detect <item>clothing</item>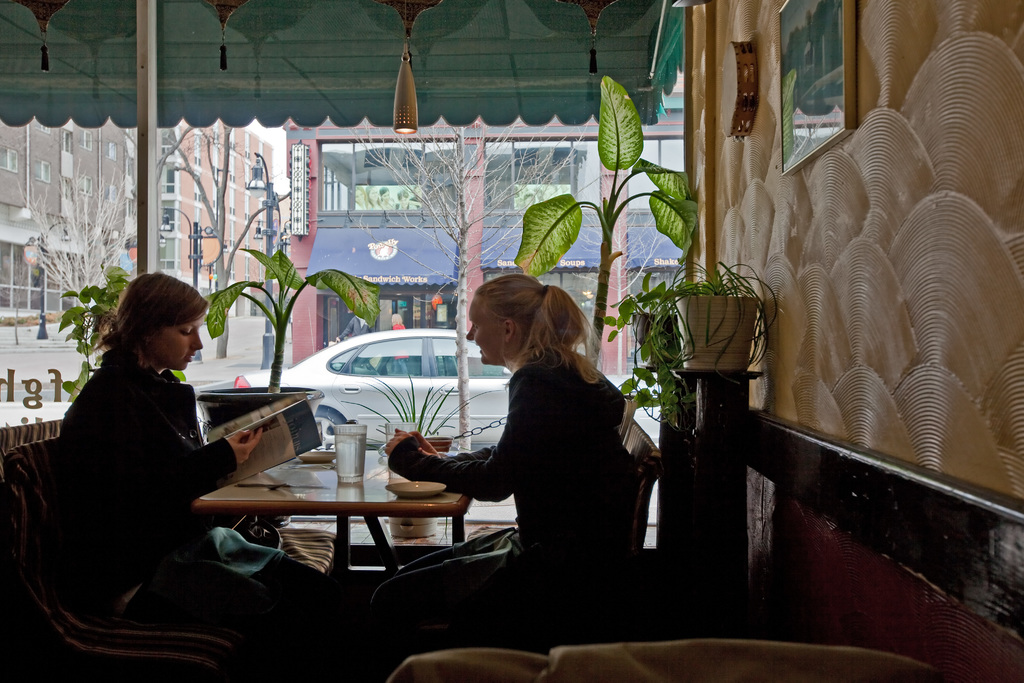
Rect(372, 348, 636, 663)
